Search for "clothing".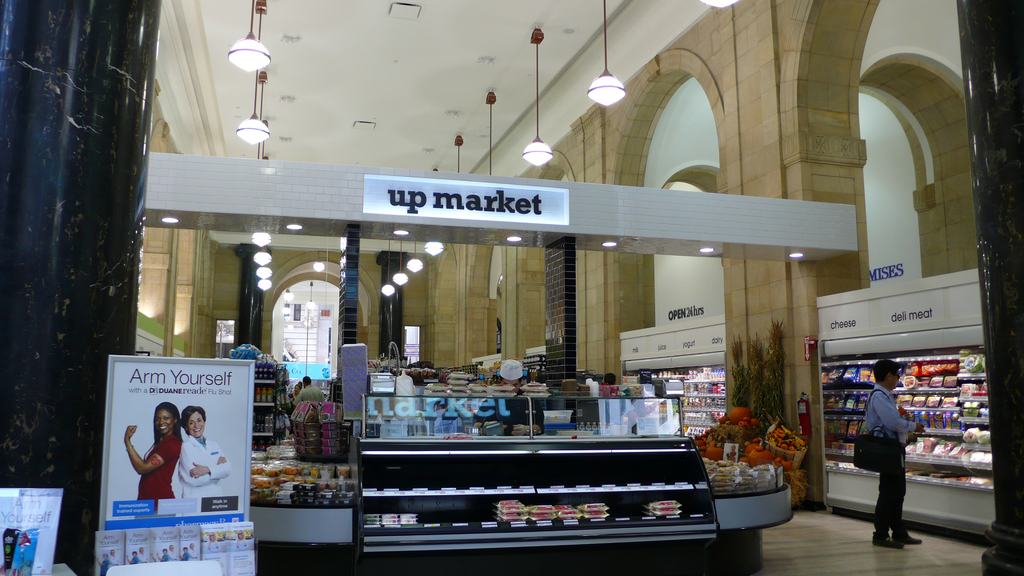
Found at l=99, t=558, r=109, b=575.
